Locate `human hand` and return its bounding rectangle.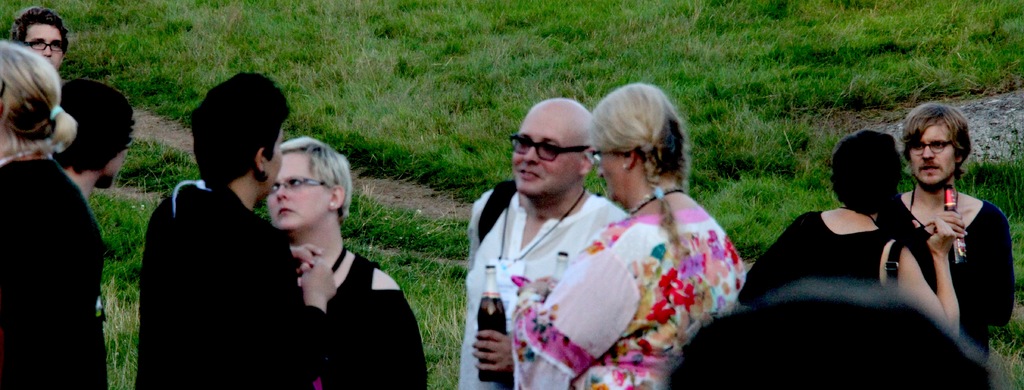
bbox=(534, 273, 565, 289).
